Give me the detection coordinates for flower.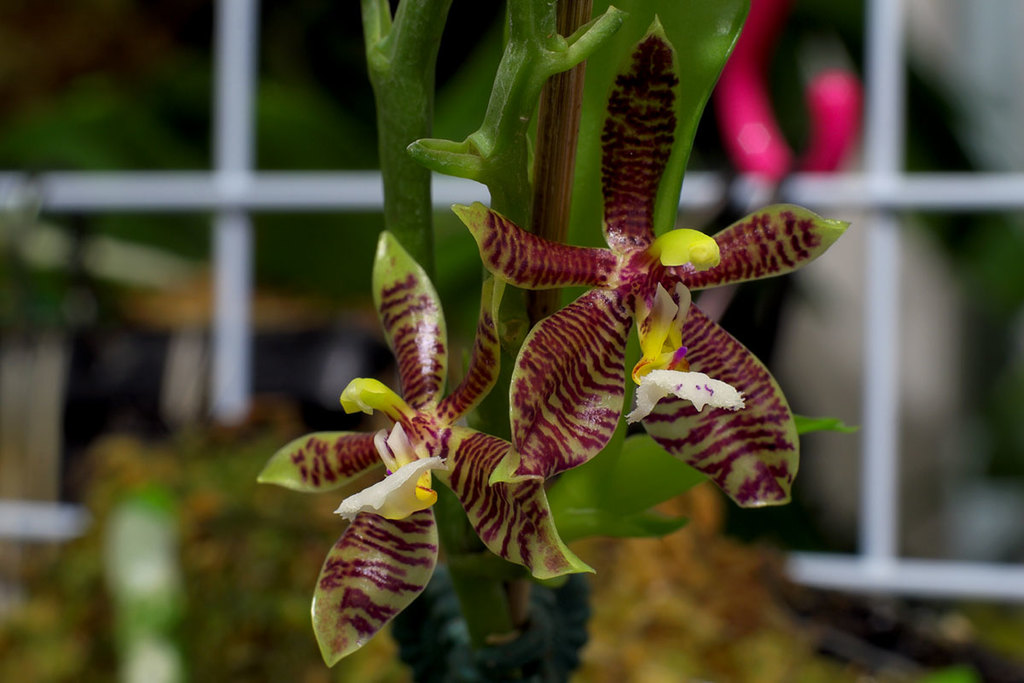
<bbox>260, 232, 596, 664</bbox>.
